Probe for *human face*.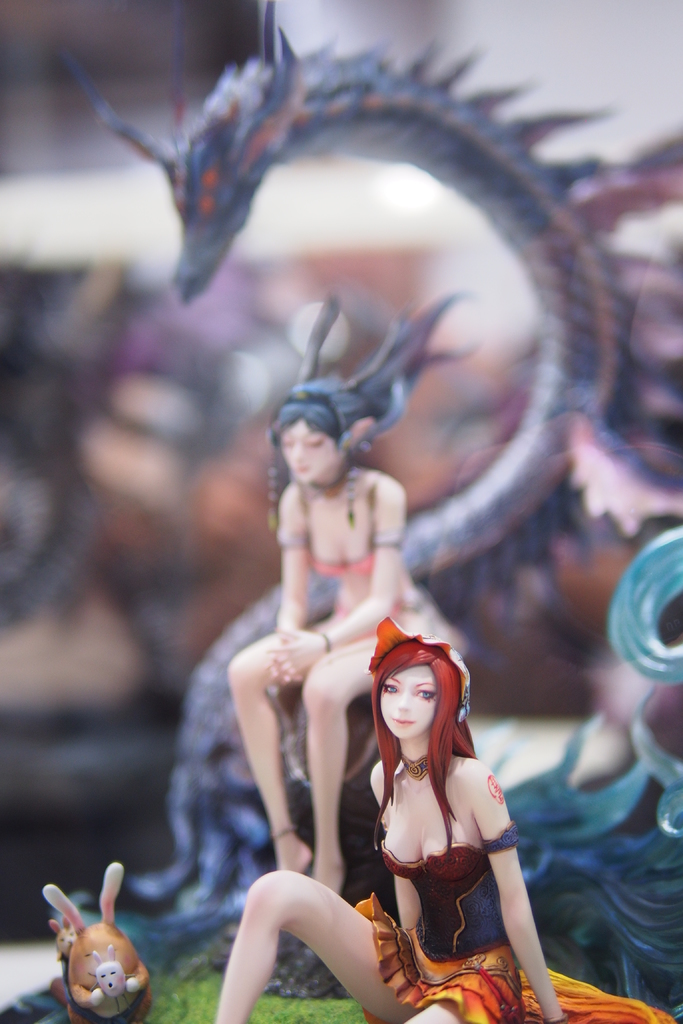
Probe result: box(385, 669, 429, 738).
